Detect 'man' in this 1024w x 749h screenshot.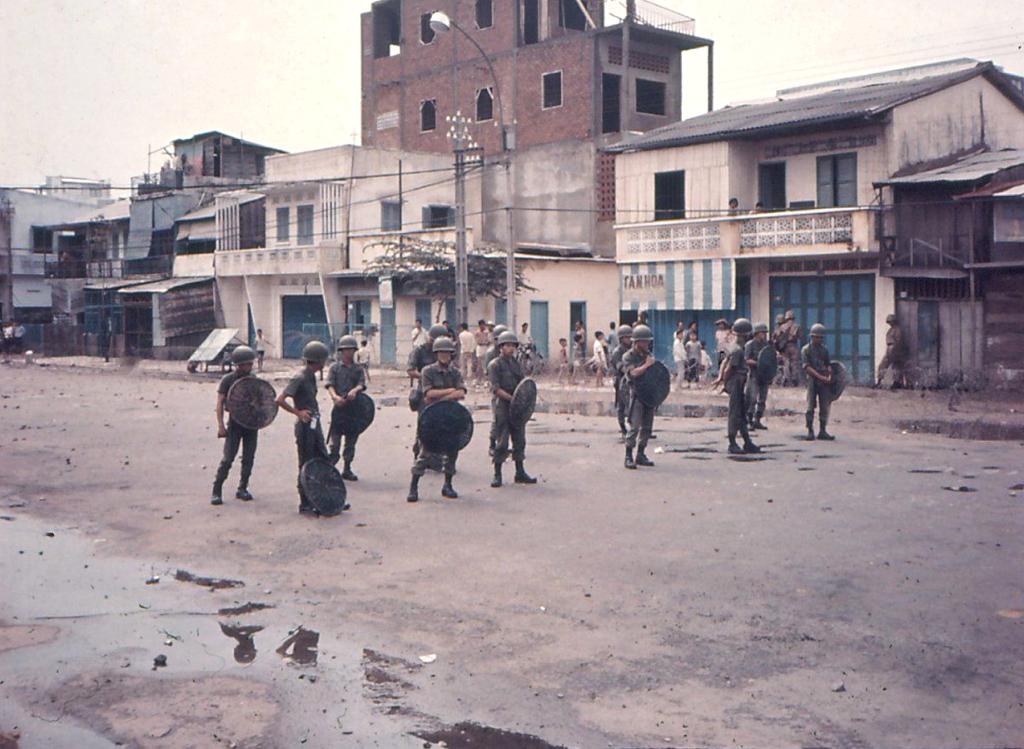
Detection: bbox=[268, 336, 354, 517].
